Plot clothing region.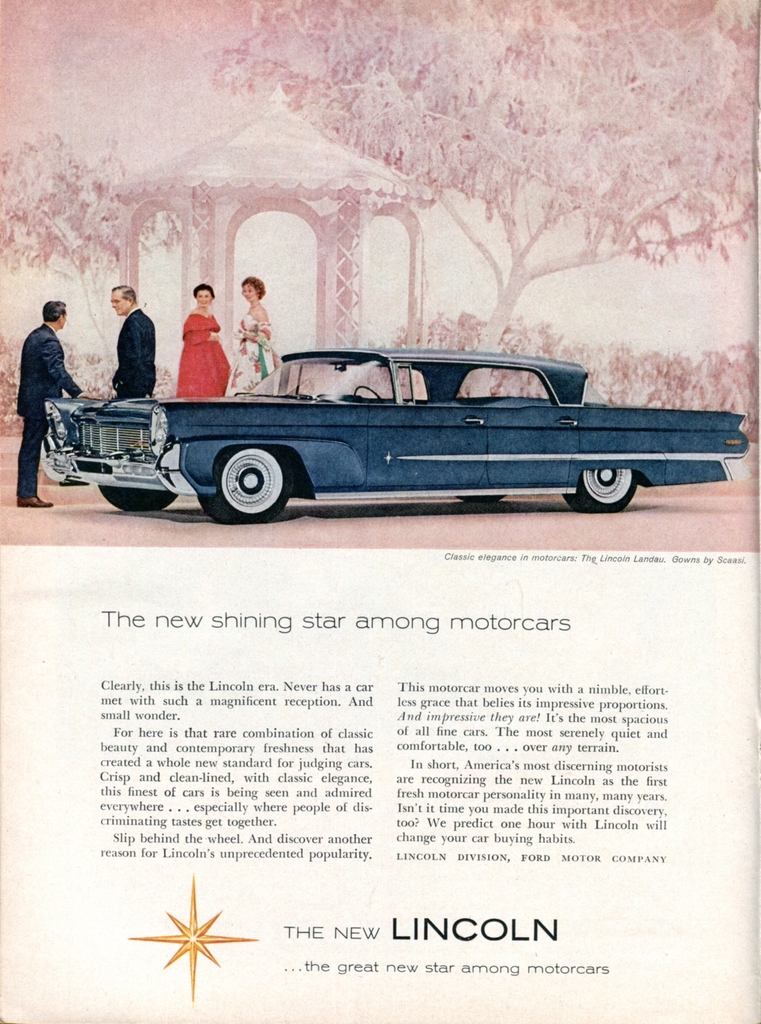
Plotted at 220 316 277 404.
